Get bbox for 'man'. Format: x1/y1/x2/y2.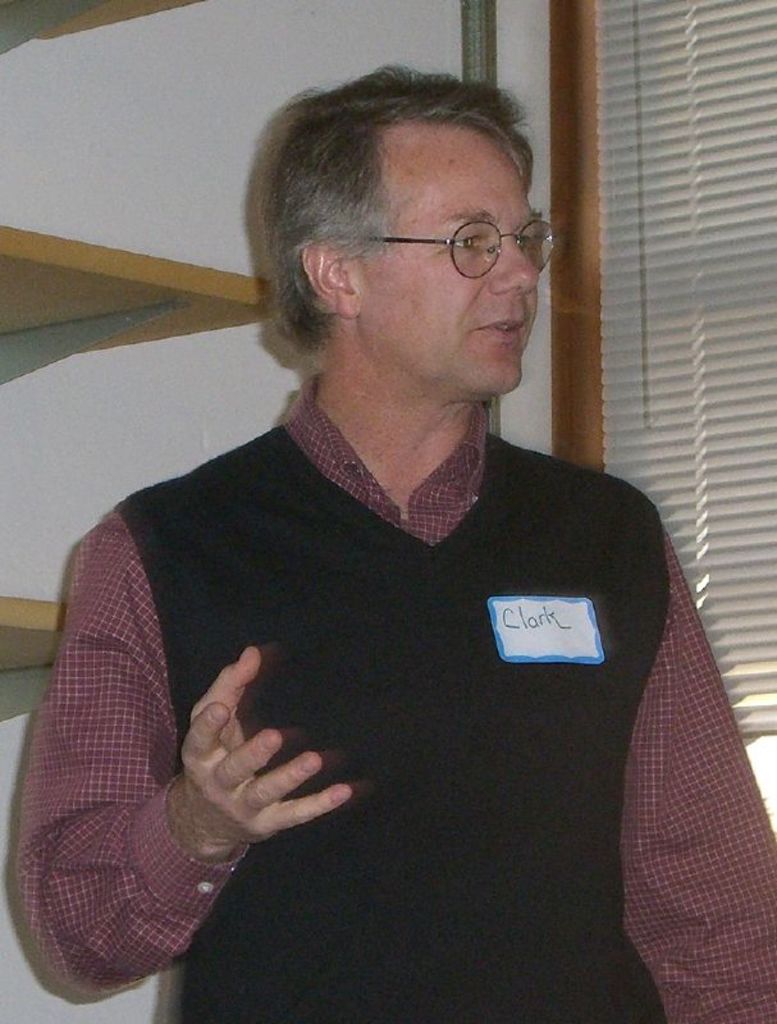
40/74/725/996.
